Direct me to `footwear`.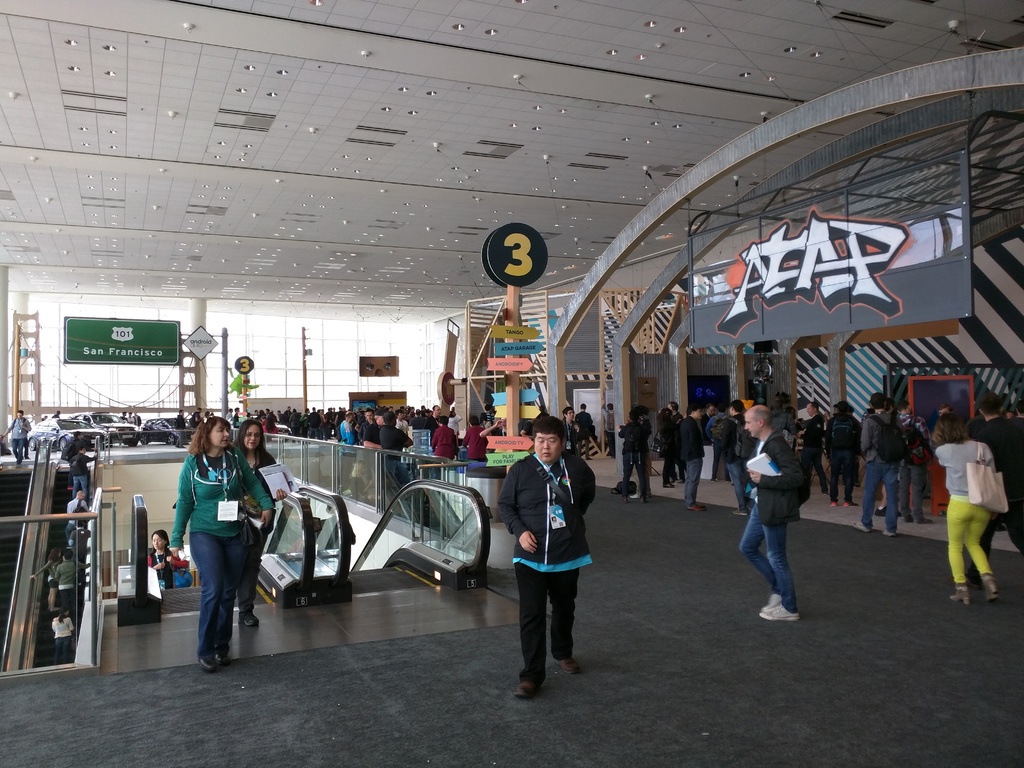
Direction: locate(831, 500, 841, 508).
